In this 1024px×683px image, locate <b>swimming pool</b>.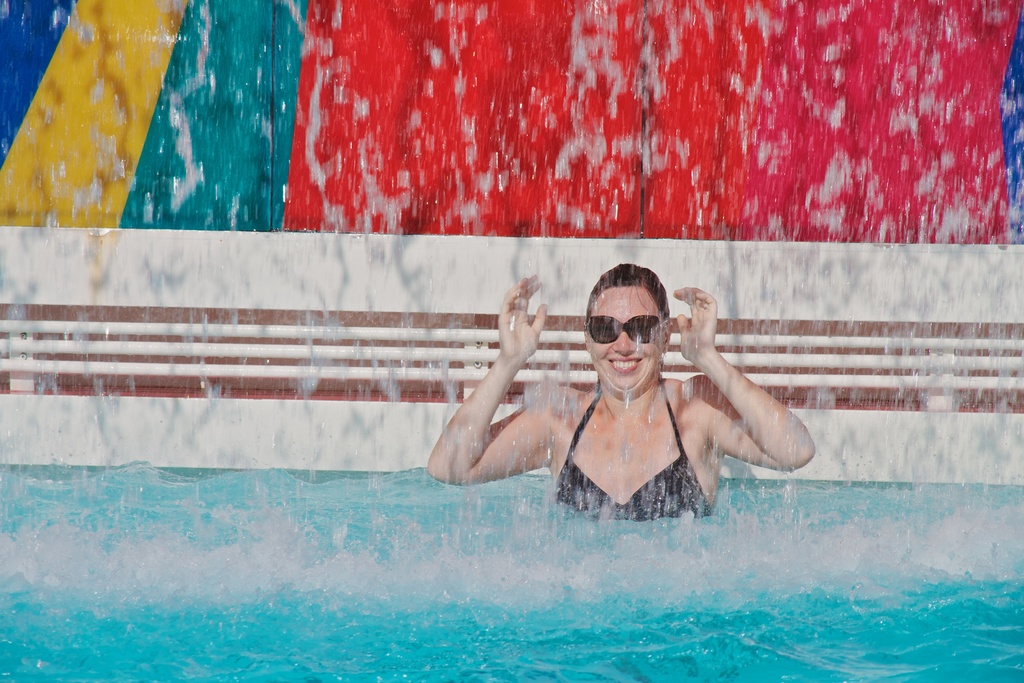
Bounding box: (left=0, top=456, right=1023, bottom=682).
